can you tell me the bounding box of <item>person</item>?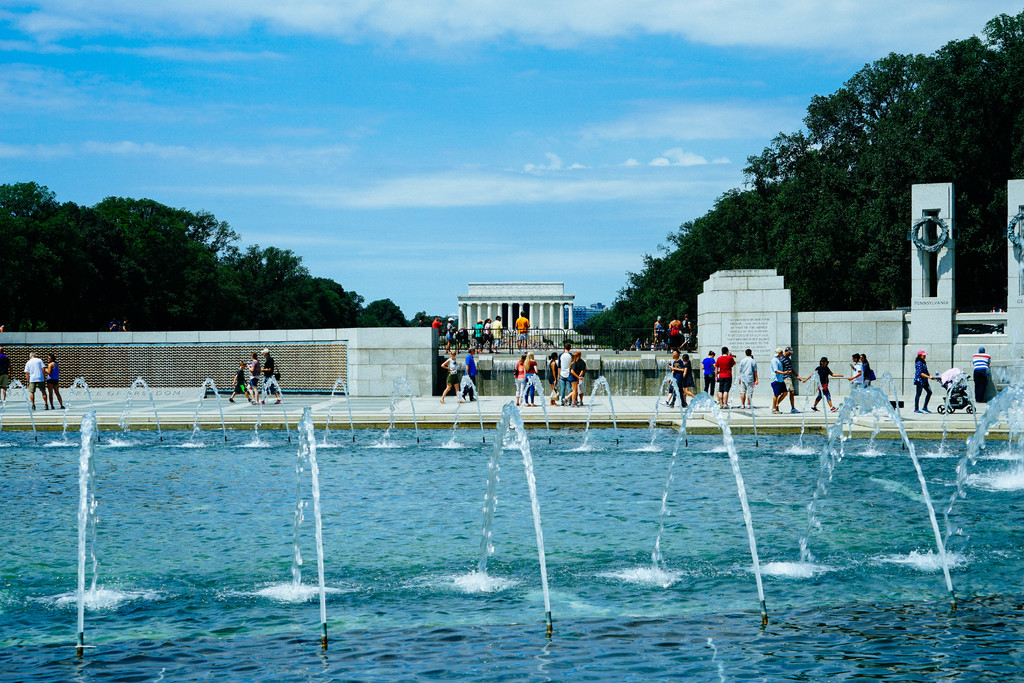
(x1=513, y1=357, x2=527, y2=406).
